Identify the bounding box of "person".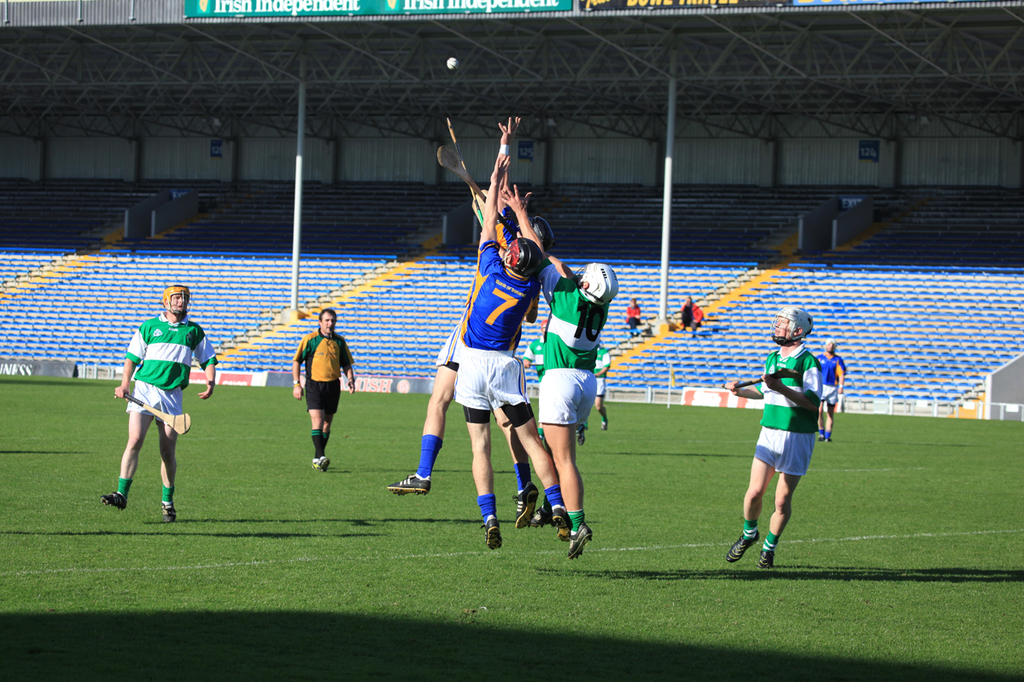
Rect(623, 294, 643, 333).
